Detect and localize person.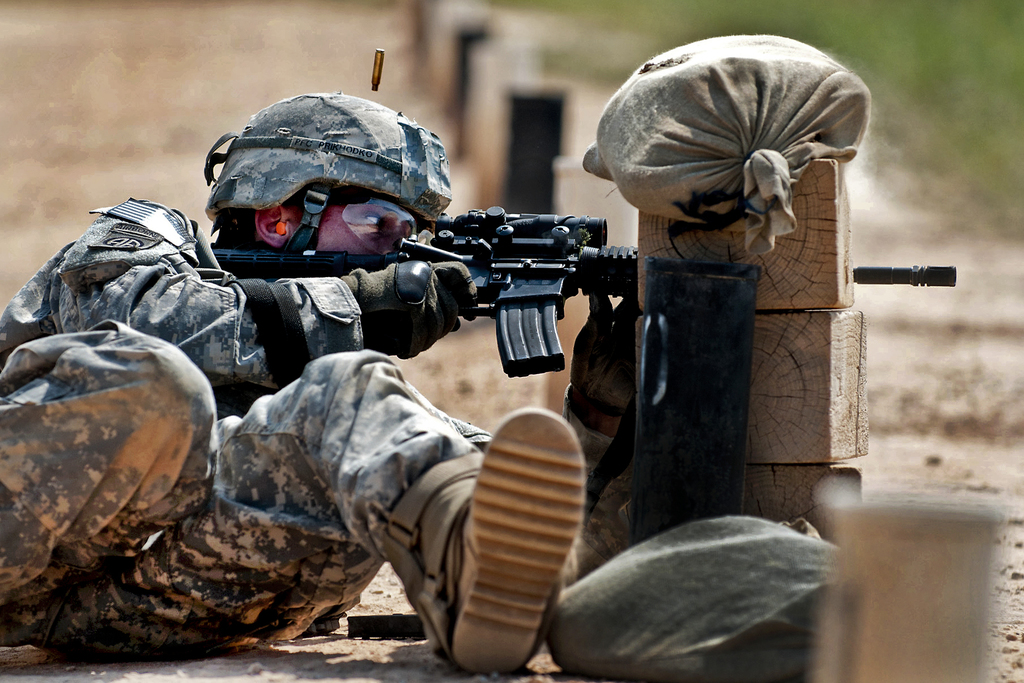
Localized at detection(0, 85, 646, 682).
